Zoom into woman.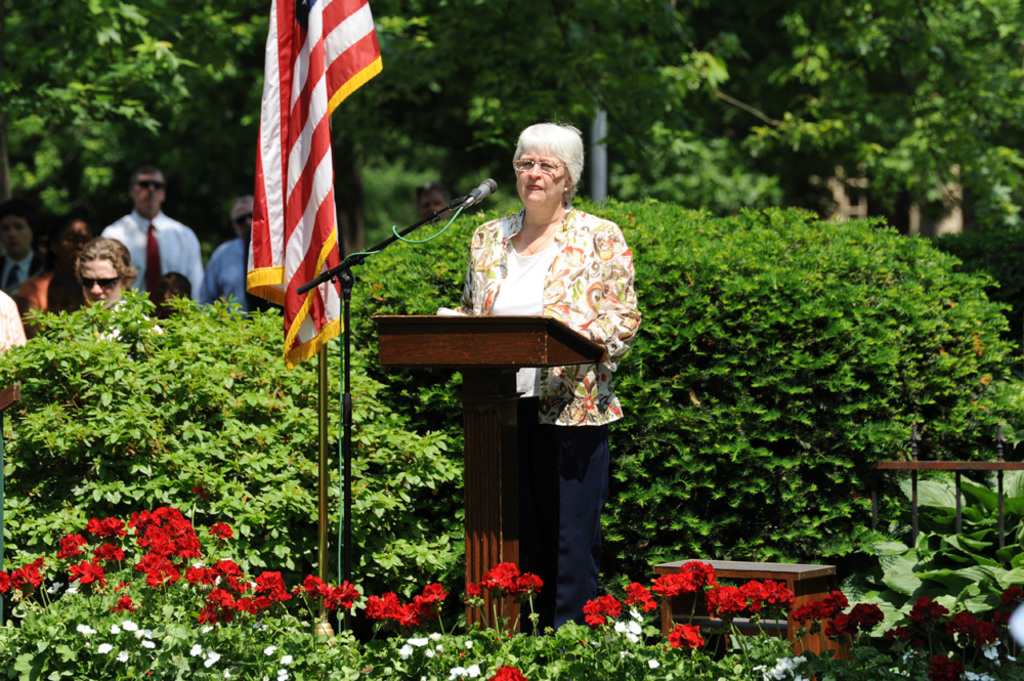
Zoom target: [438,113,641,614].
